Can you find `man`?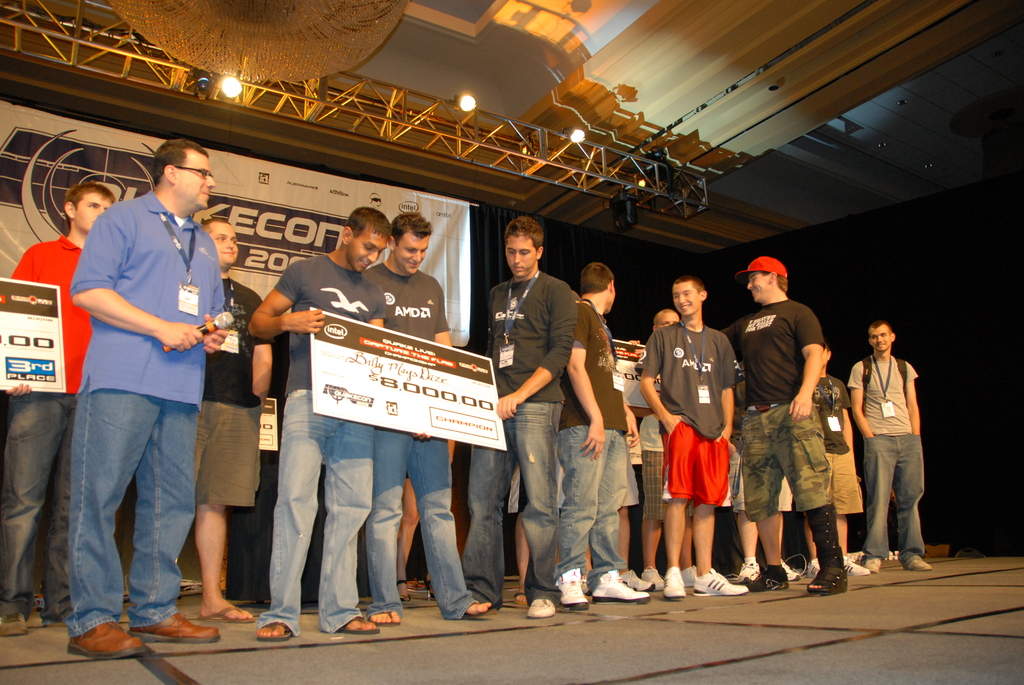
Yes, bounding box: Rect(197, 217, 277, 624).
